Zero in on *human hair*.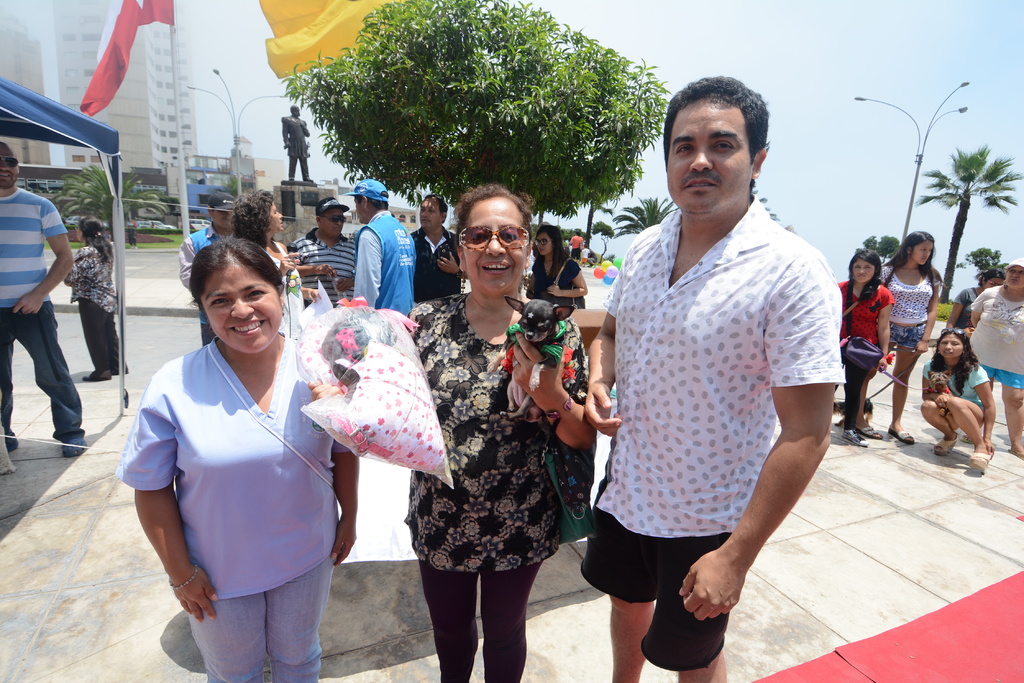
Zeroed in: 883:231:948:287.
